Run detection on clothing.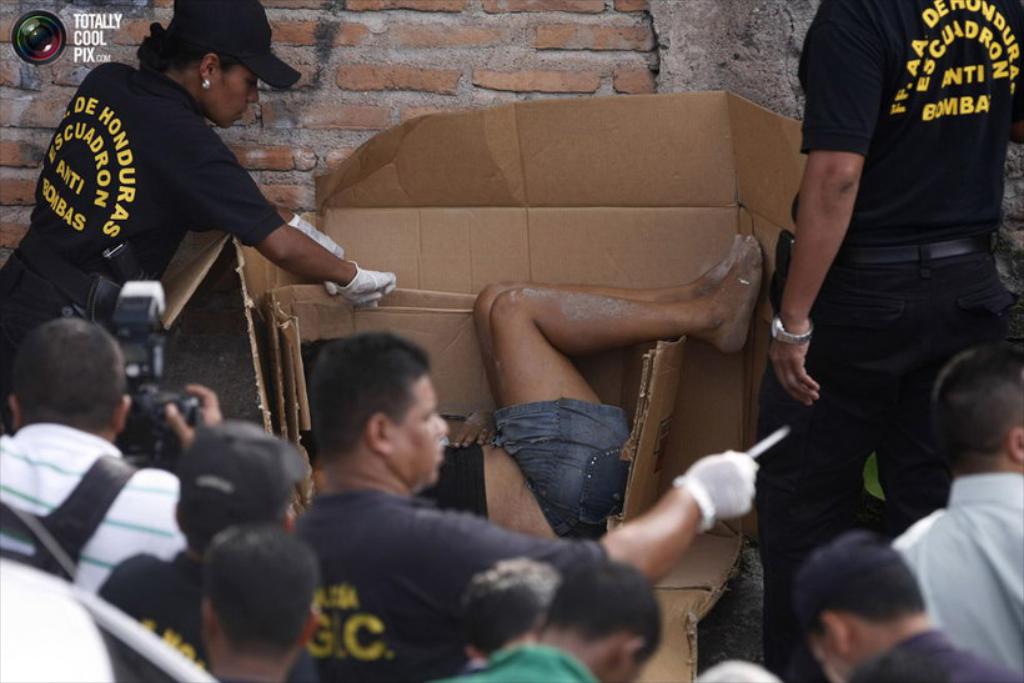
Result: region(95, 547, 316, 682).
